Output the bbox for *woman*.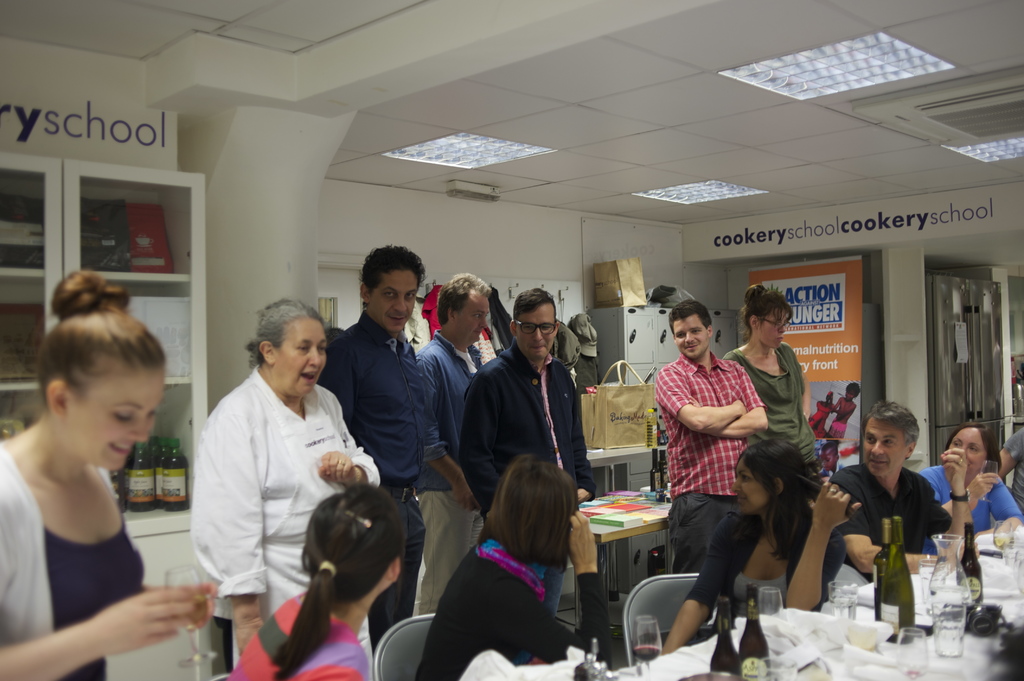
(415, 453, 617, 675).
